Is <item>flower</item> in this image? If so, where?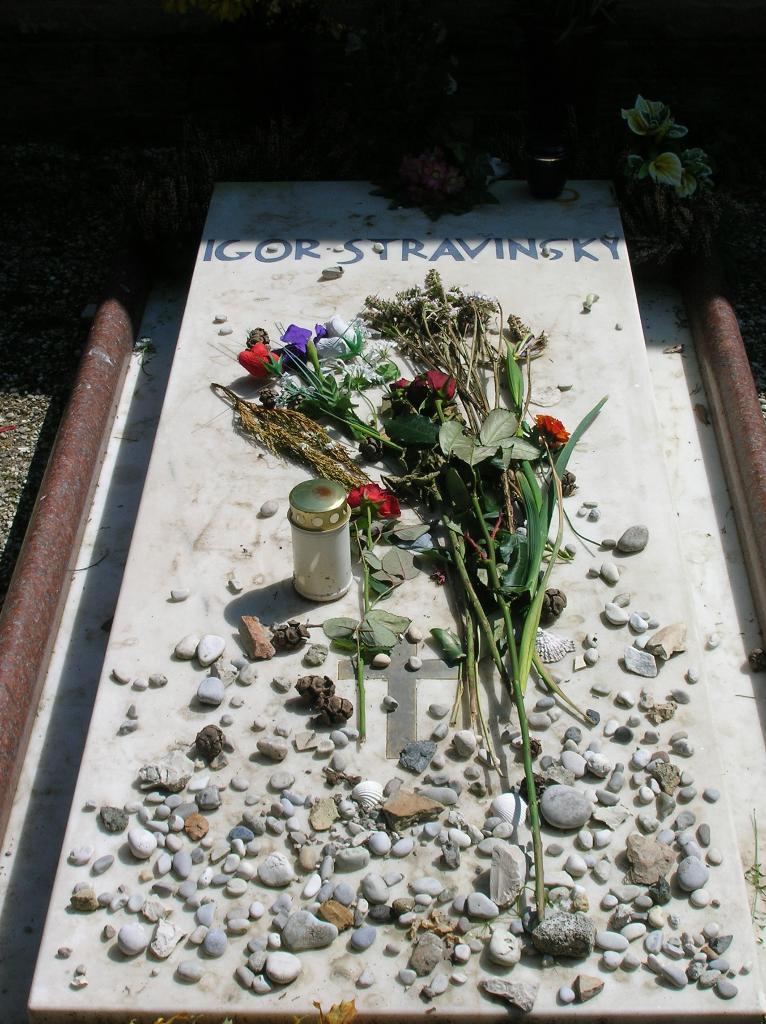
Yes, at detection(313, 314, 360, 362).
